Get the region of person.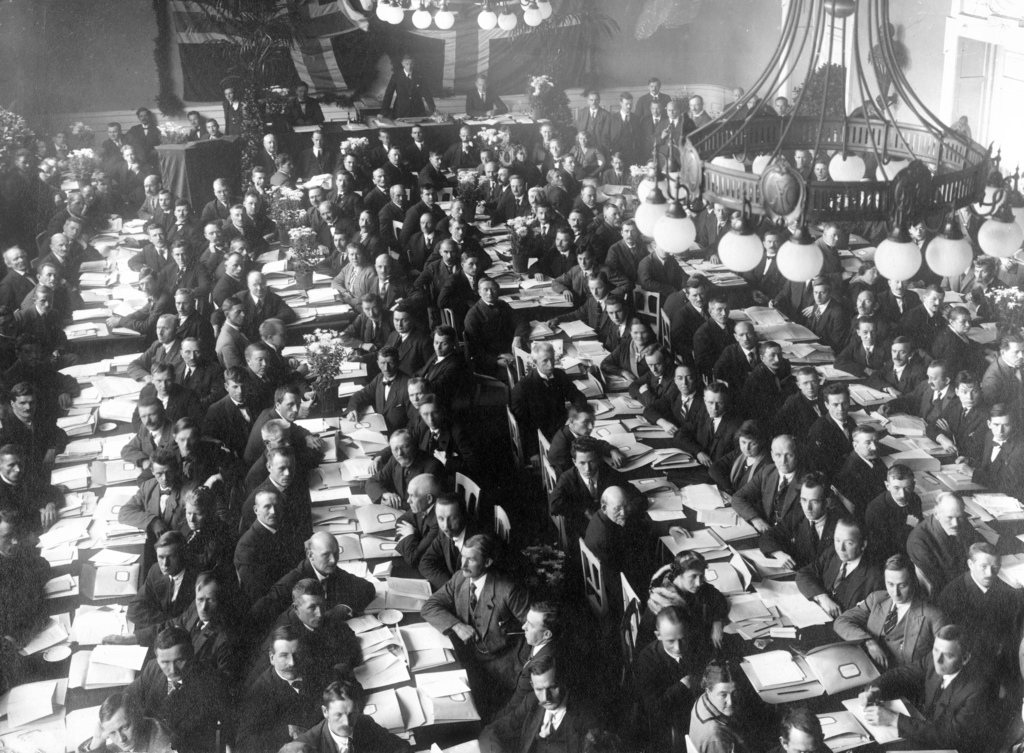
169, 241, 208, 287.
